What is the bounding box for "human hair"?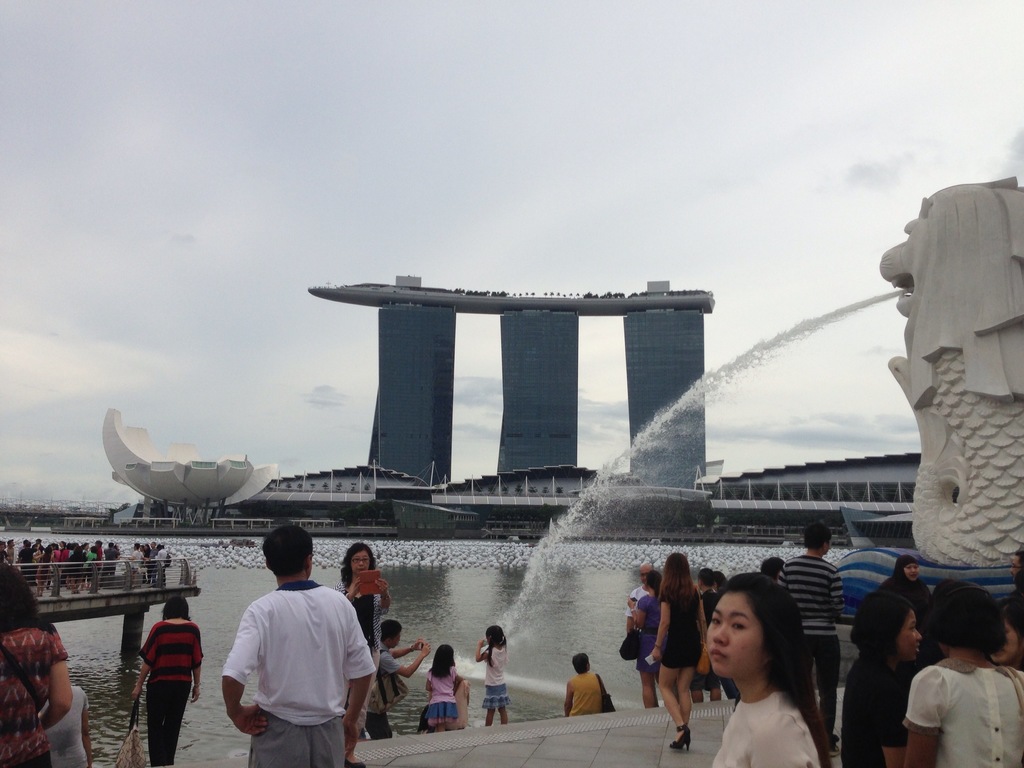
bbox(698, 565, 714, 588).
